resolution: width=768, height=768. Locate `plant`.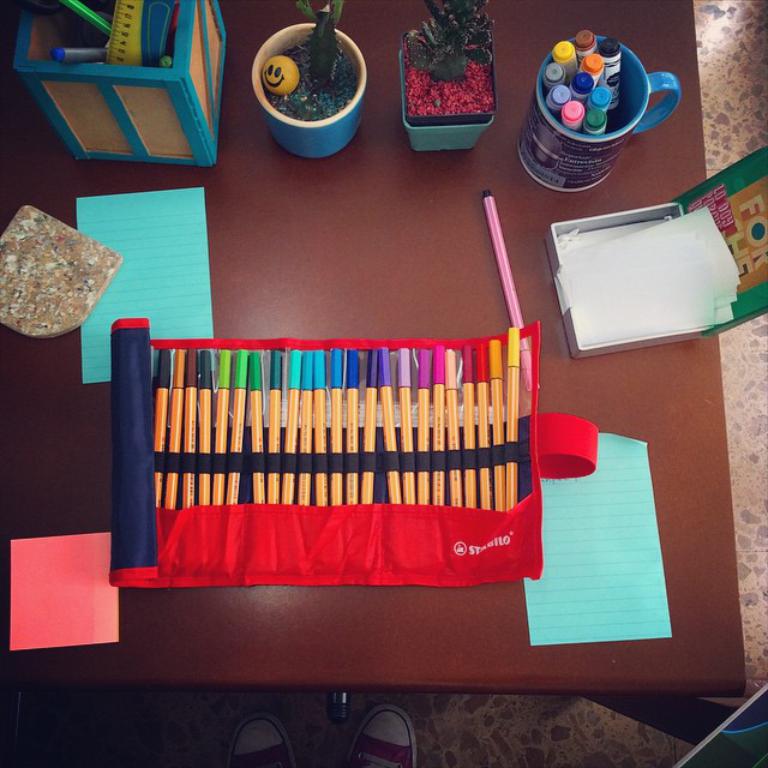
(x1=413, y1=0, x2=488, y2=95).
